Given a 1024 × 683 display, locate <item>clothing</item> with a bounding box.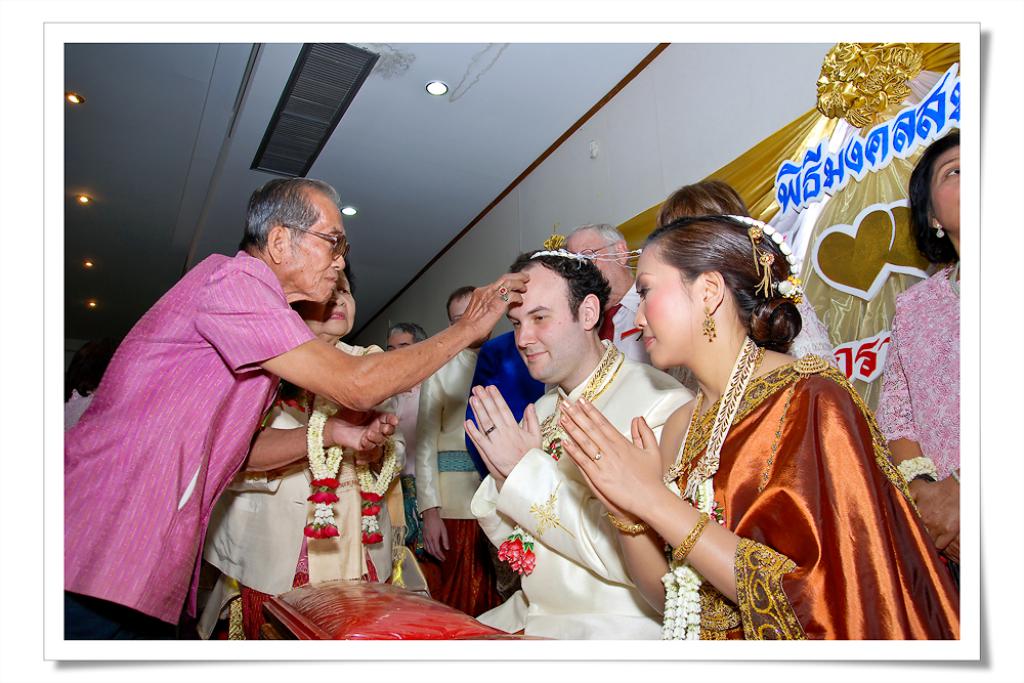
Located: detection(878, 264, 958, 480).
